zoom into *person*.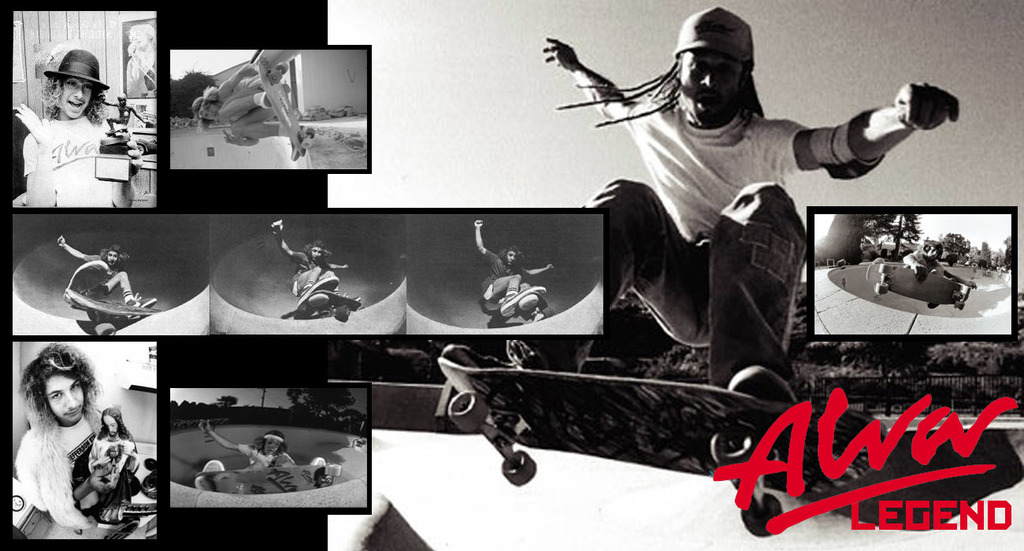
Zoom target: 271,221,347,311.
